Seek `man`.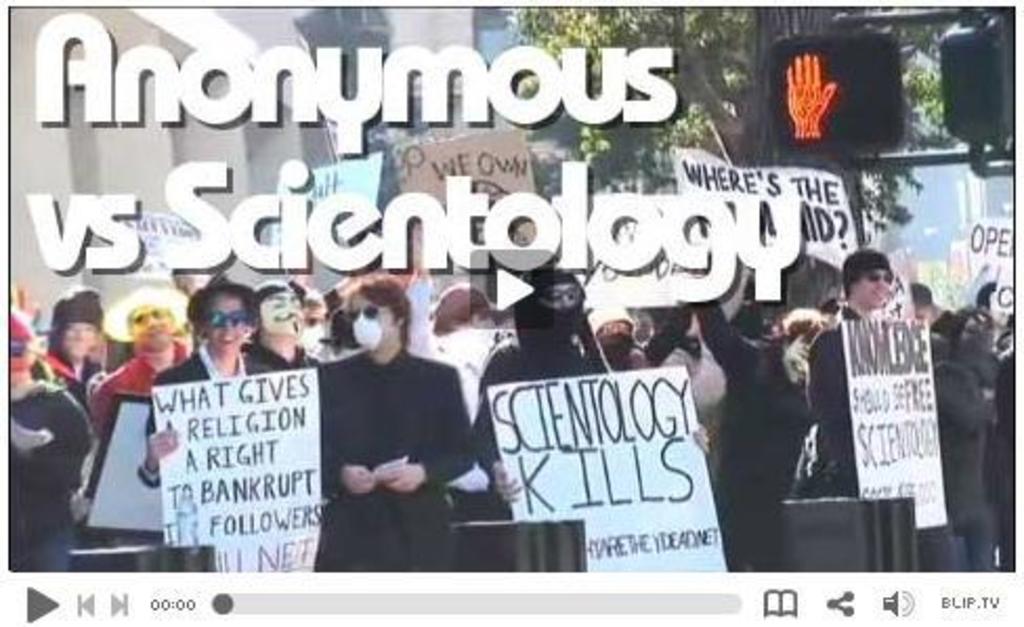
250:277:323:373.
